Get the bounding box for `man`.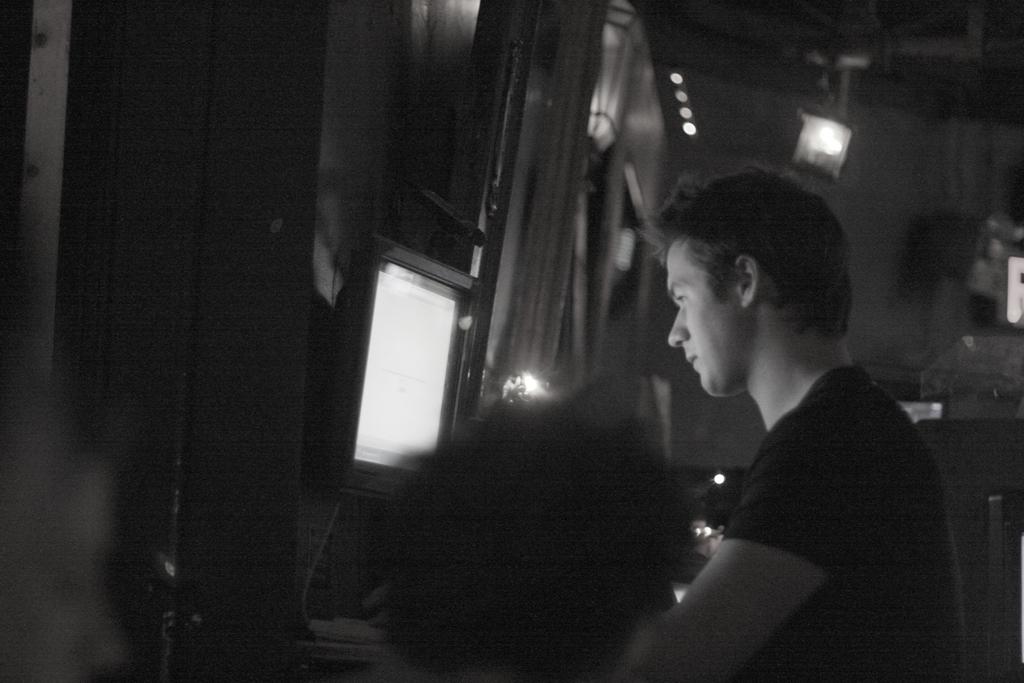
crop(600, 161, 960, 672).
